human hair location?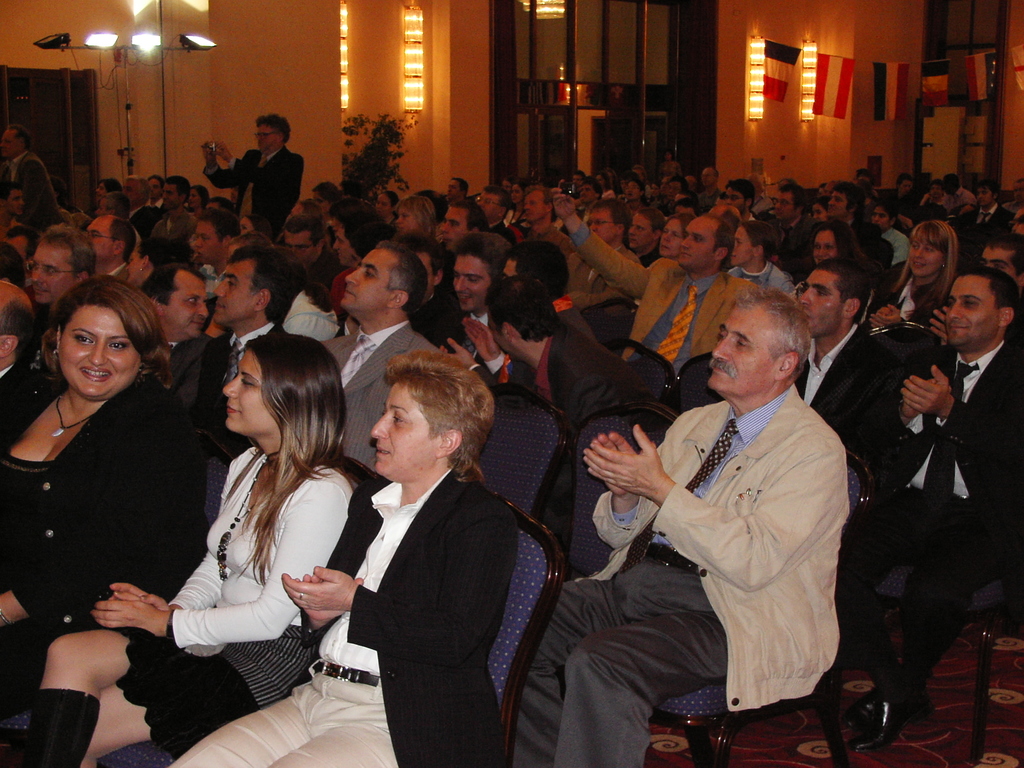
243, 332, 351, 585
